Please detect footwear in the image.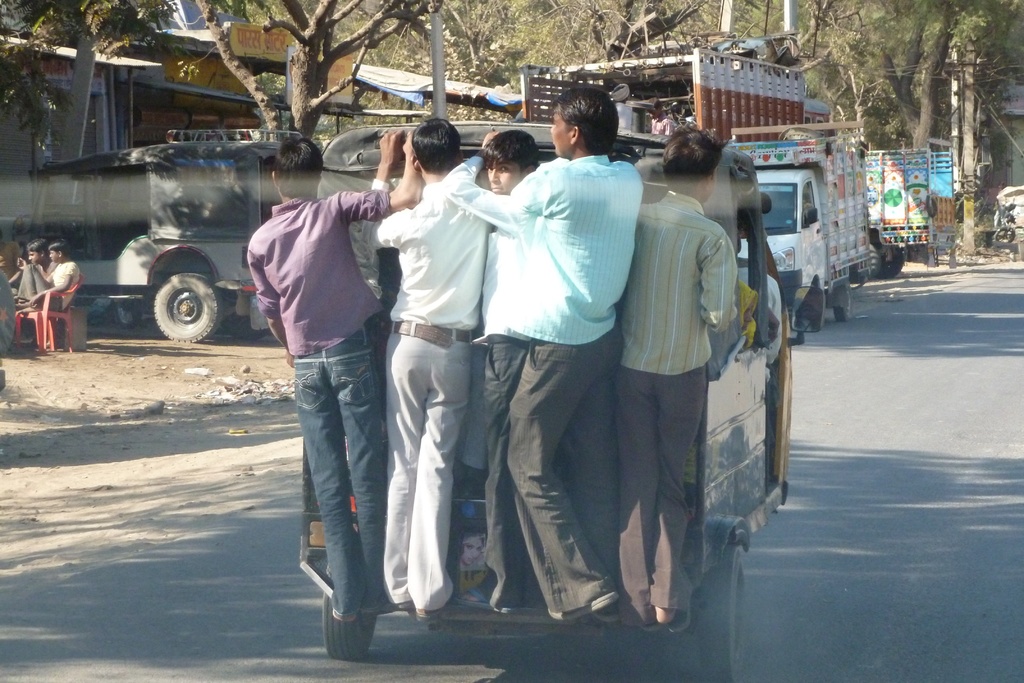
bbox=[415, 607, 442, 620].
